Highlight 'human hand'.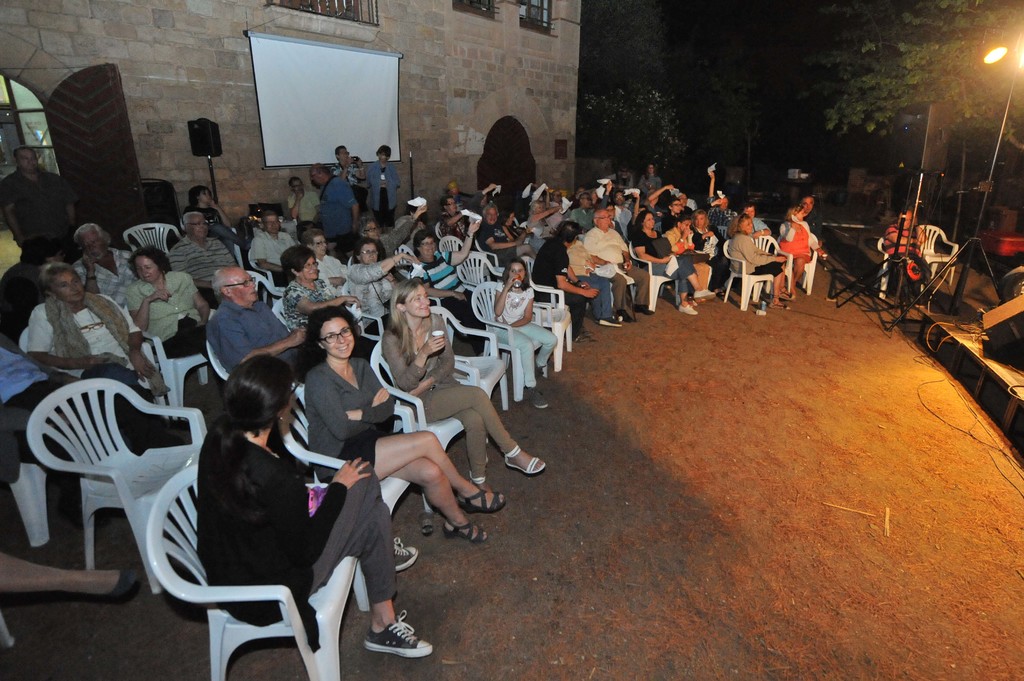
Highlighted region: x1=467, y1=220, x2=484, y2=237.
